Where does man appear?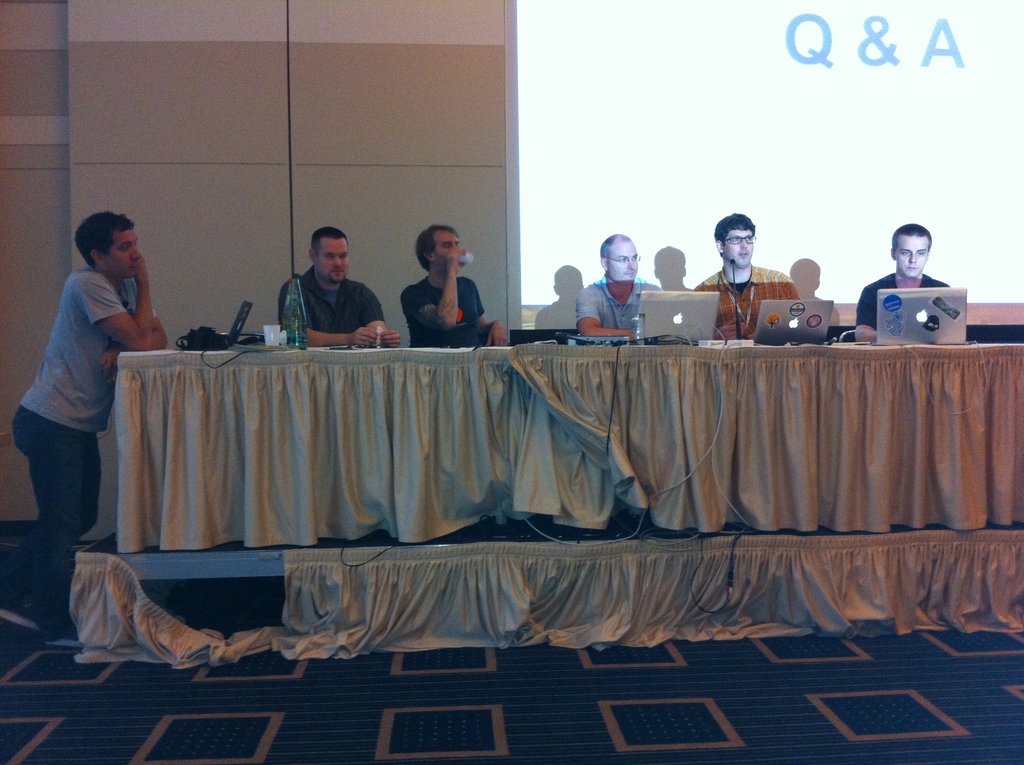
Appears at rect(278, 229, 403, 347).
